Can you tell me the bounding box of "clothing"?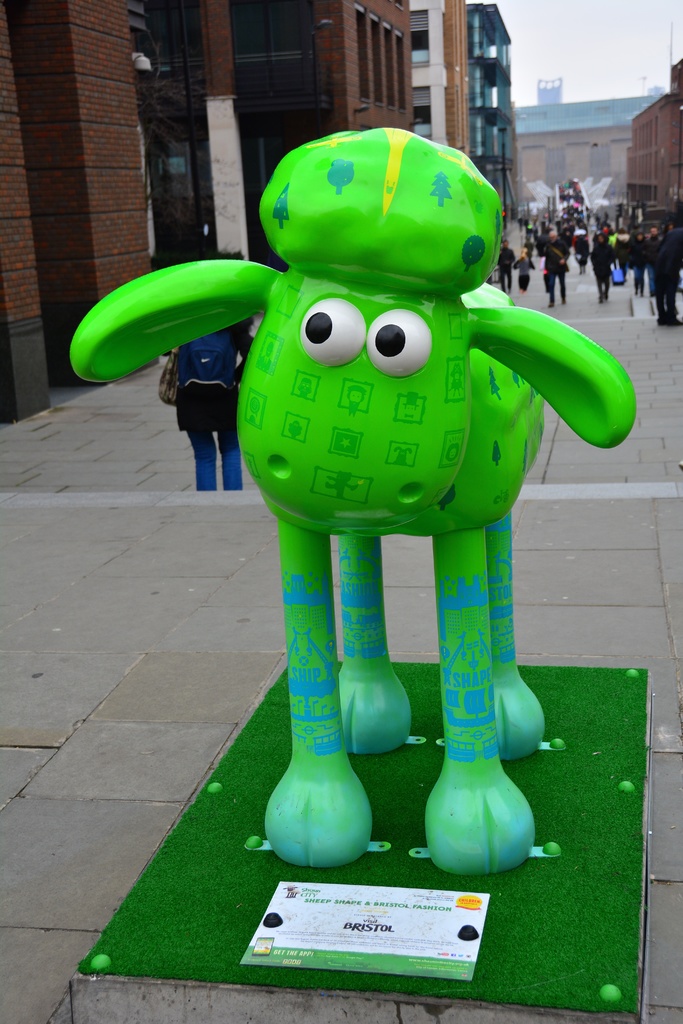
BBox(620, 235, 647, 280).
